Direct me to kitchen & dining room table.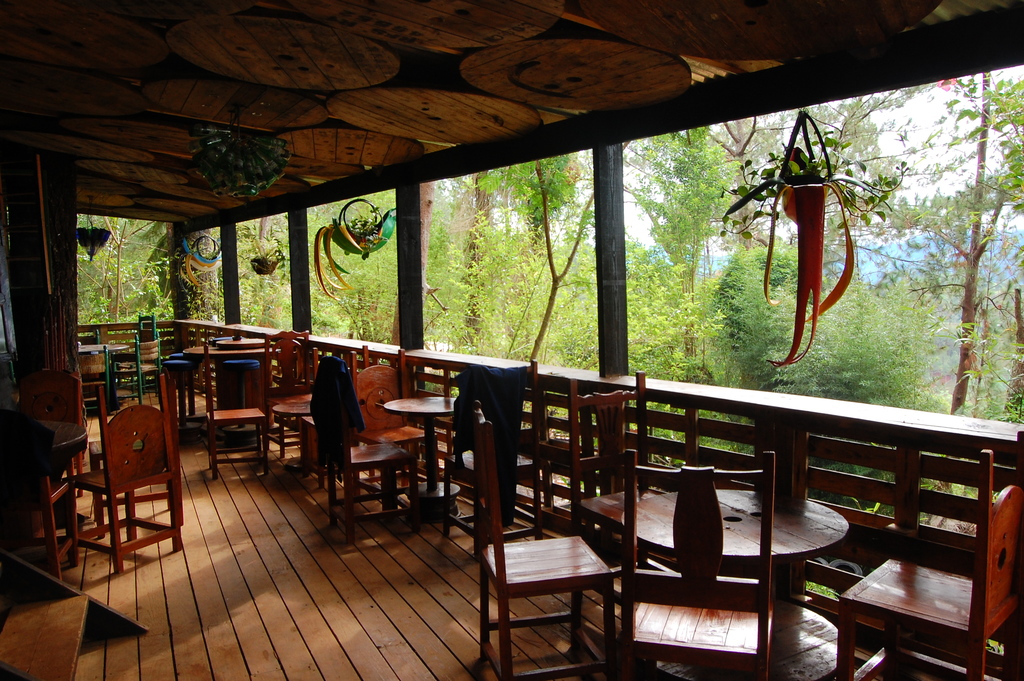
Direction: 472, 363, 1023, 680.
